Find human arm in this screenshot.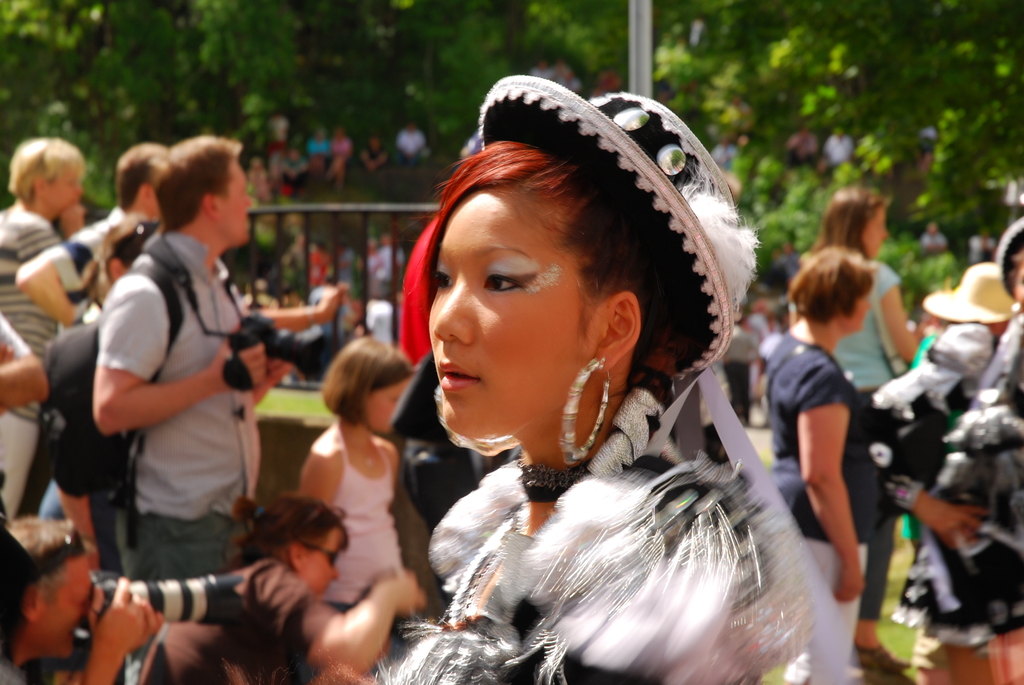
The bounding box for human arm is box=[13, 216, 69, 264].
